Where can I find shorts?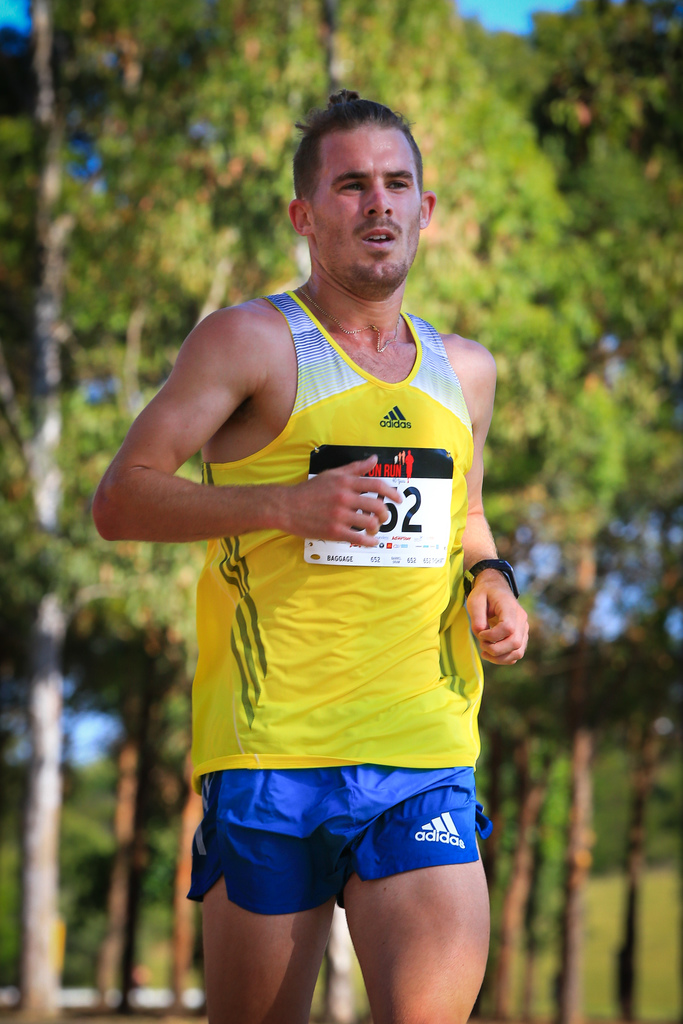
You can find it at {"x1": 175, "y1": 751, "x2": 509, "y2": 933}.
